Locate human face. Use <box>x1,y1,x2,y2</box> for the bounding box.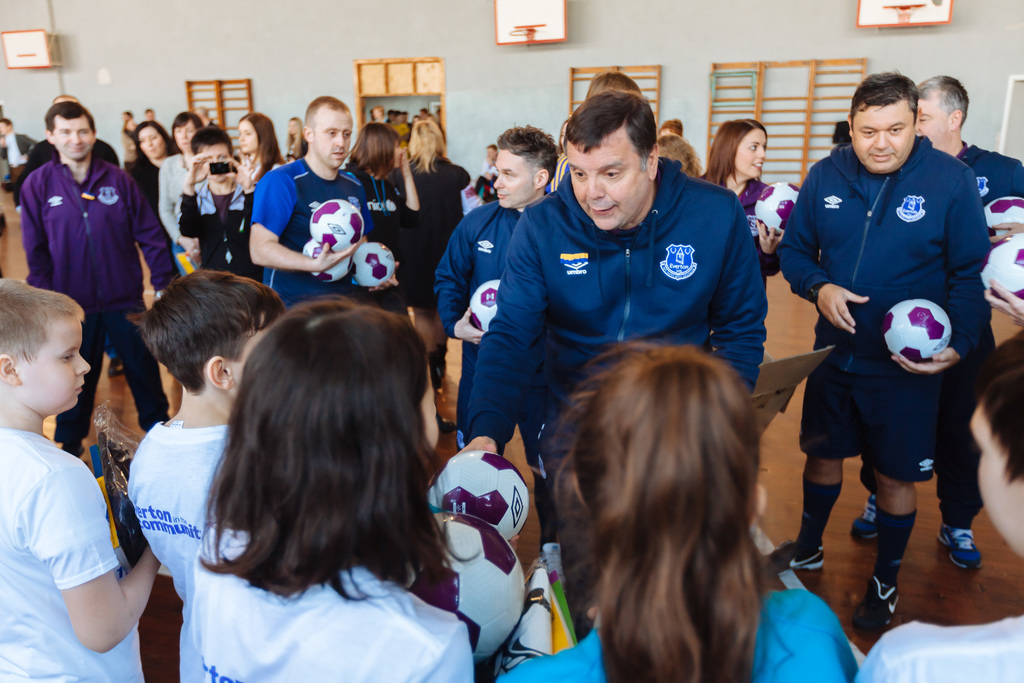
<box>844,103,911,174</box>.
